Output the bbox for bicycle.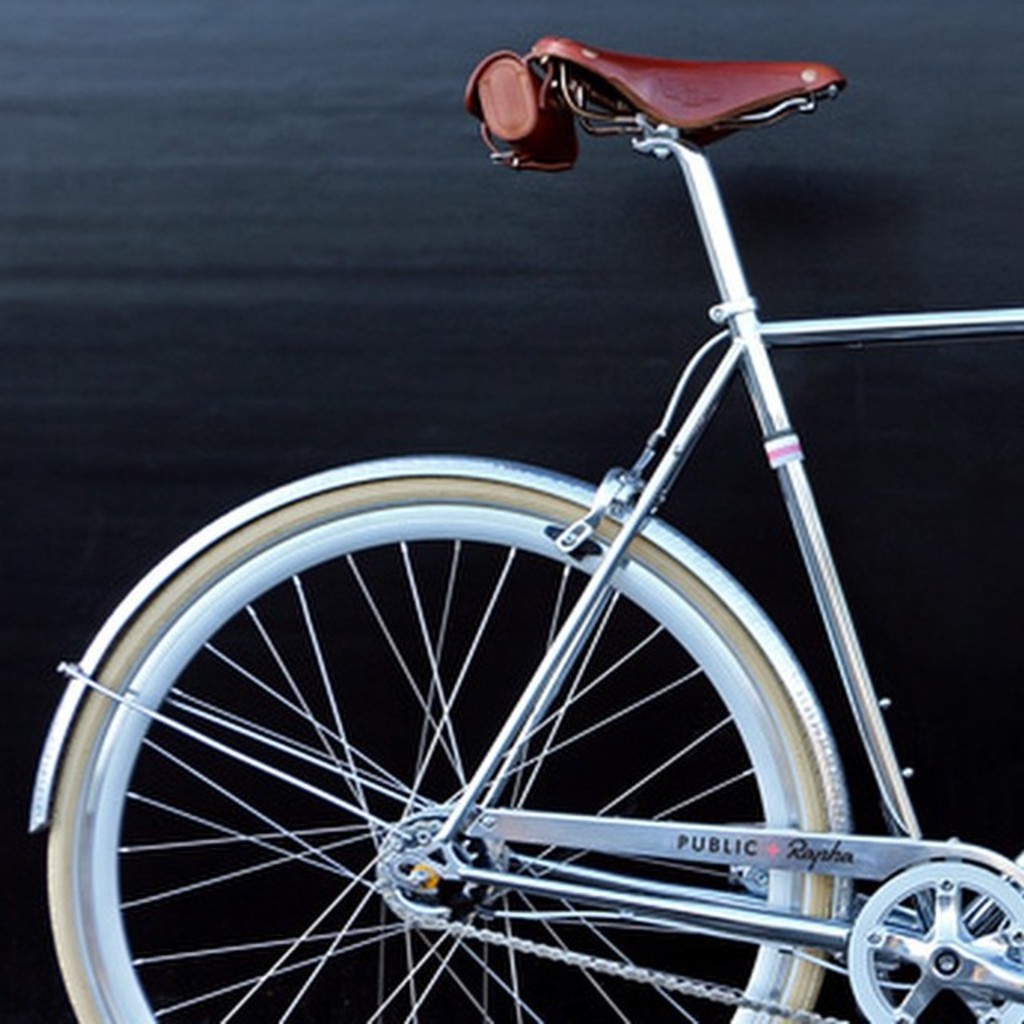
[0, 0, 1023, 1016].
